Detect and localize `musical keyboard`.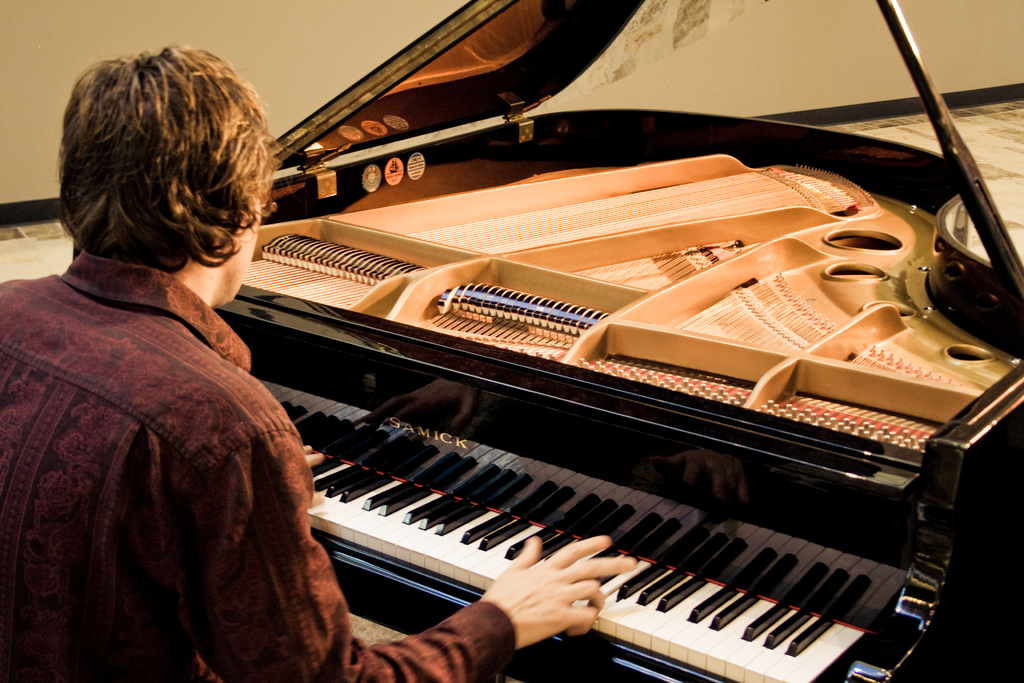
Localized at bbox=[284, 421, 879, 682].
